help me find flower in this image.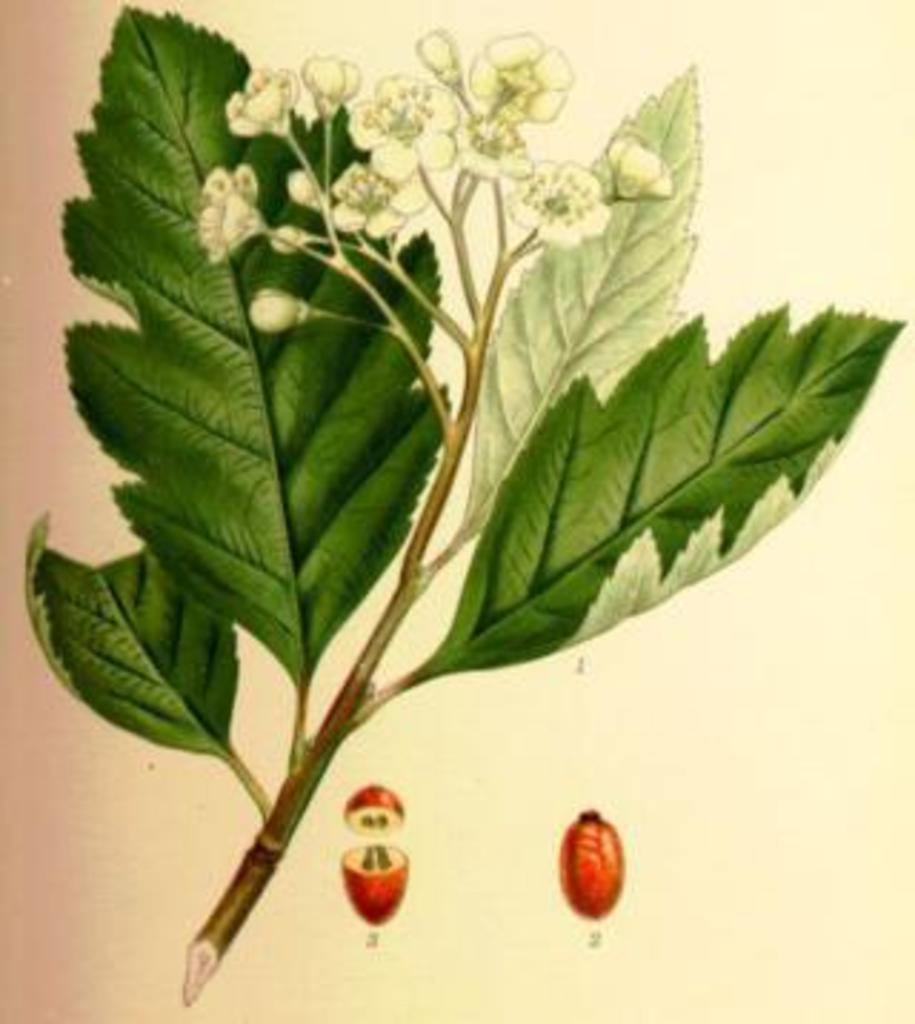
Found it: left=220, top=63, right=303, bottom=143.
